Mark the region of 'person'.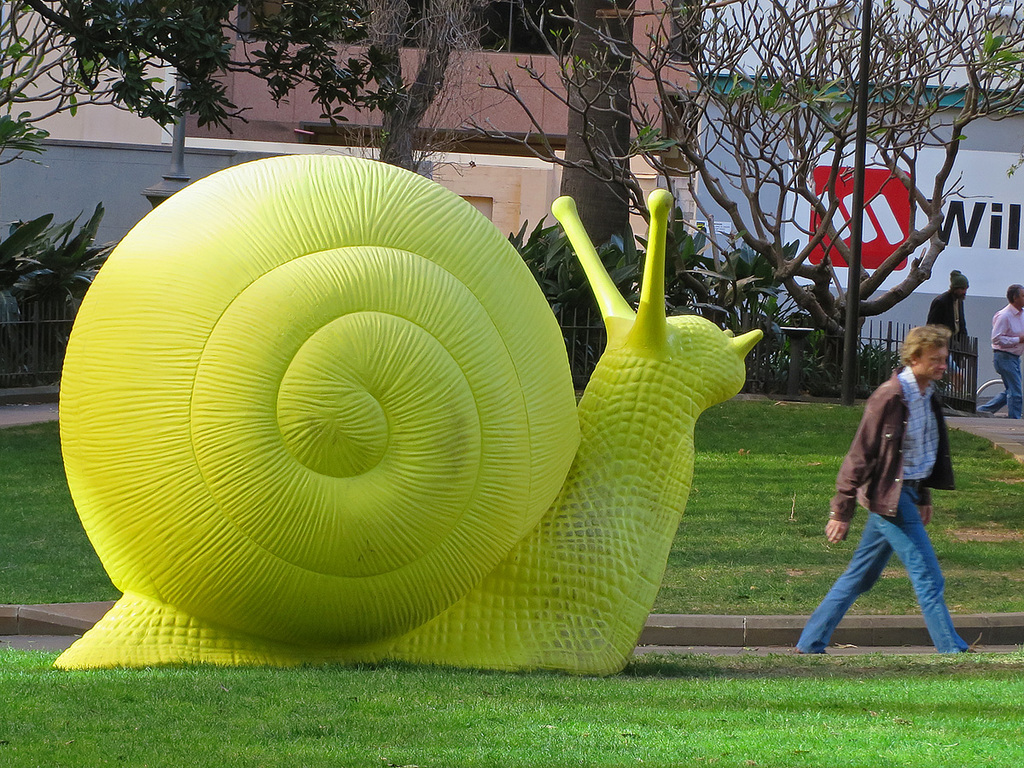
Region: rect(980, 284, 1023, 420).
